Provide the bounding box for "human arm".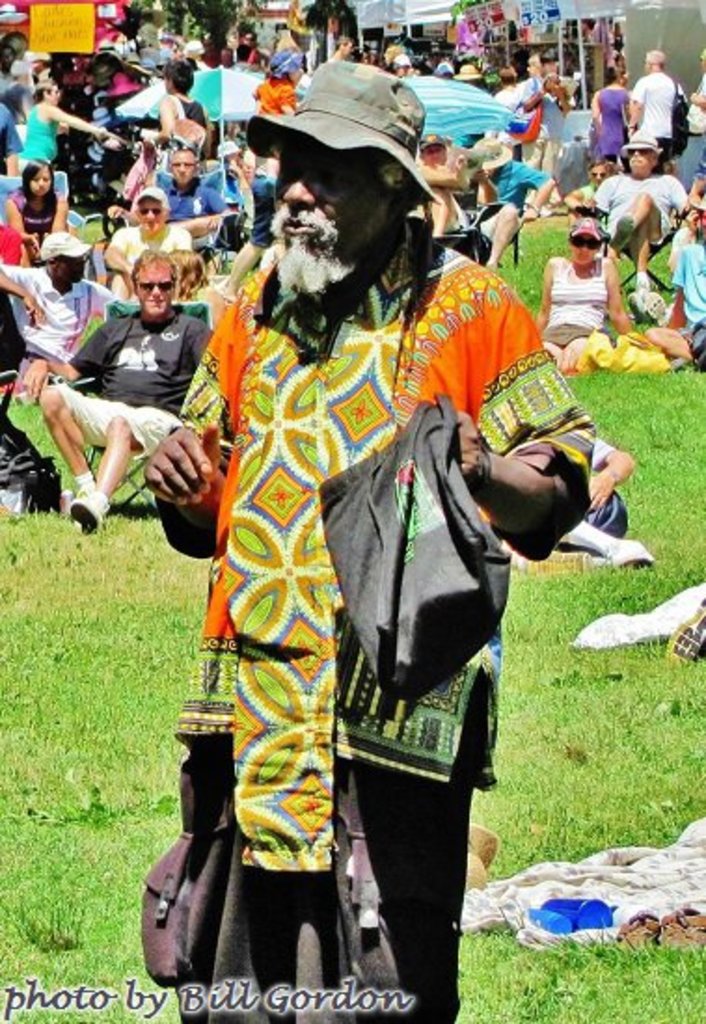
175, 210, 229, 240.
